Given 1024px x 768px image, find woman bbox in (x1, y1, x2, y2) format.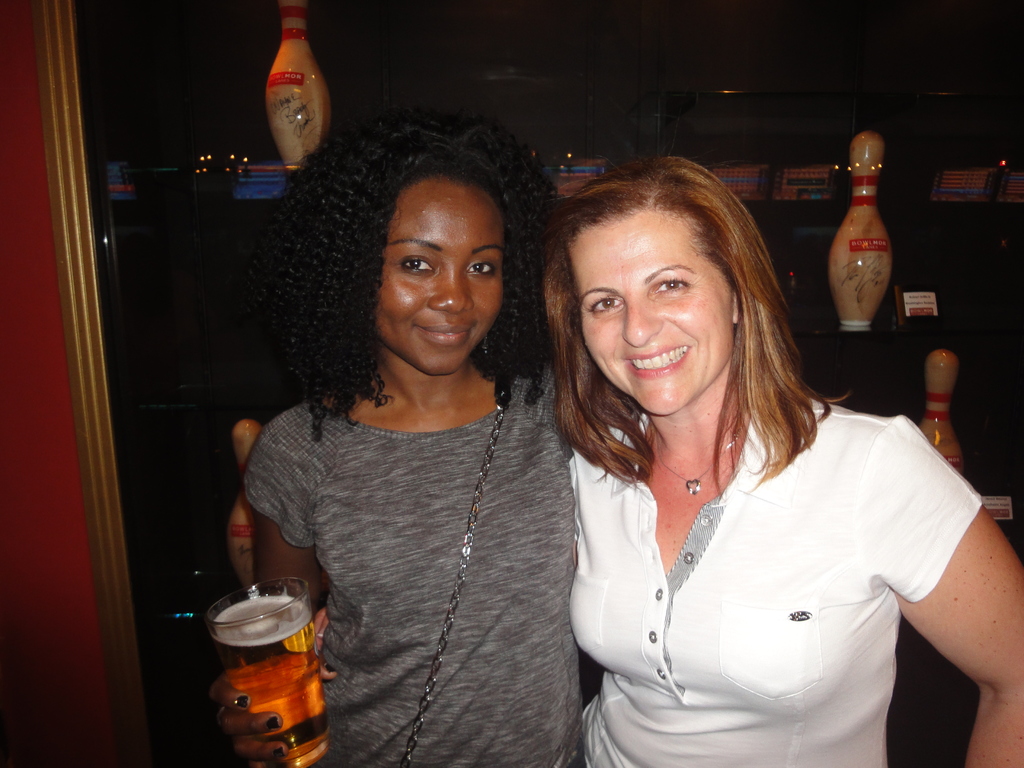
(530, 154, 1023, 767).
